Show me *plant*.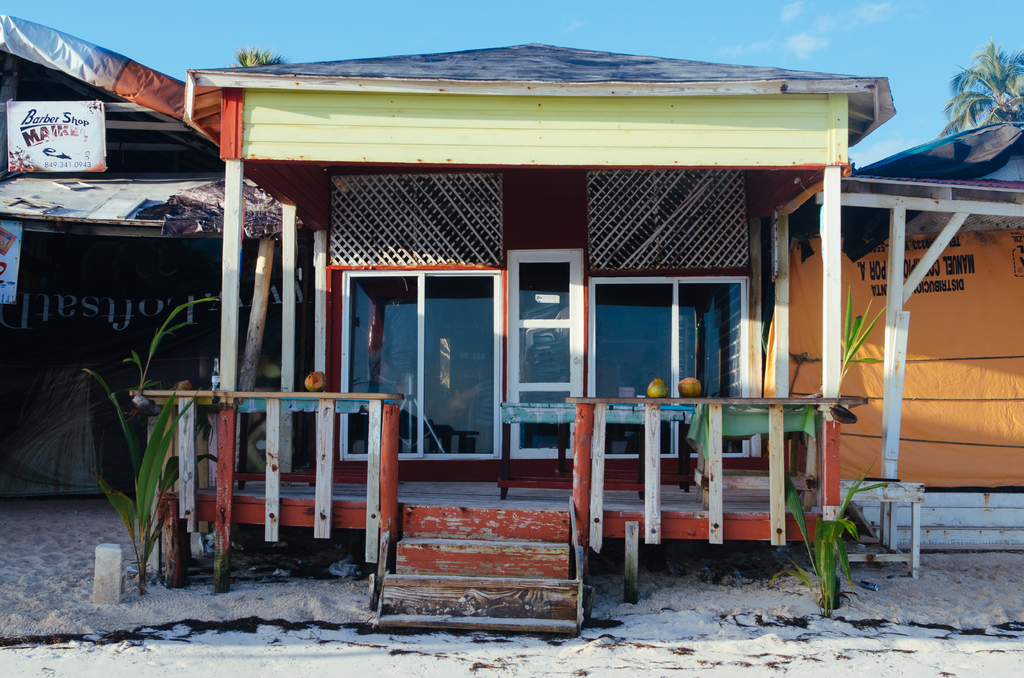
*plant* is here: (822, 288, 886, 403).
